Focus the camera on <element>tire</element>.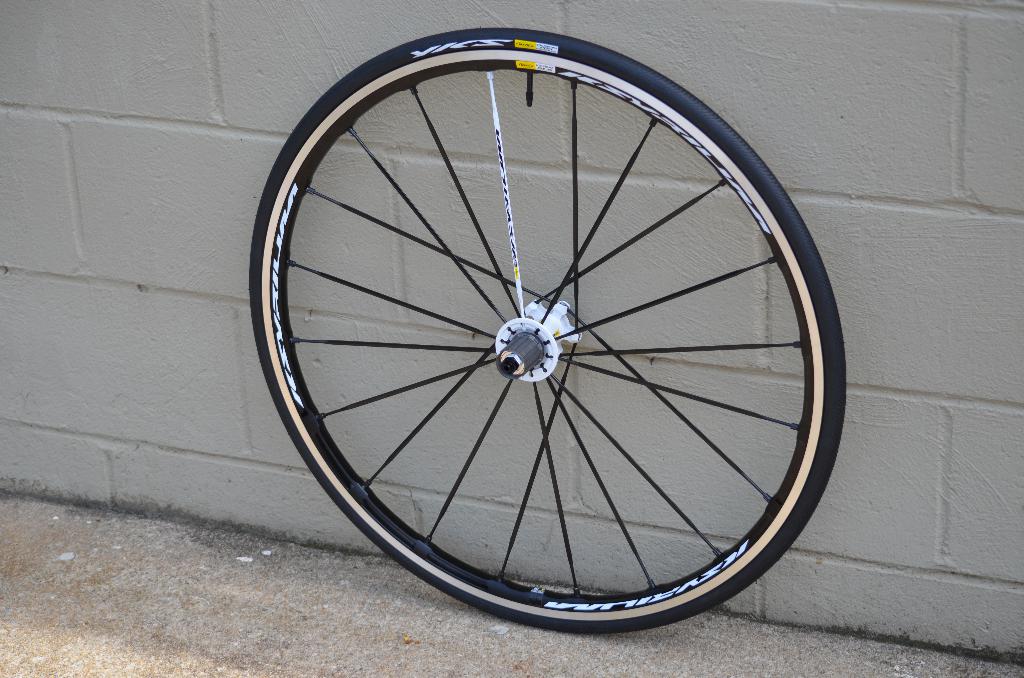
Focus region: (251, 29, 849, 637).
